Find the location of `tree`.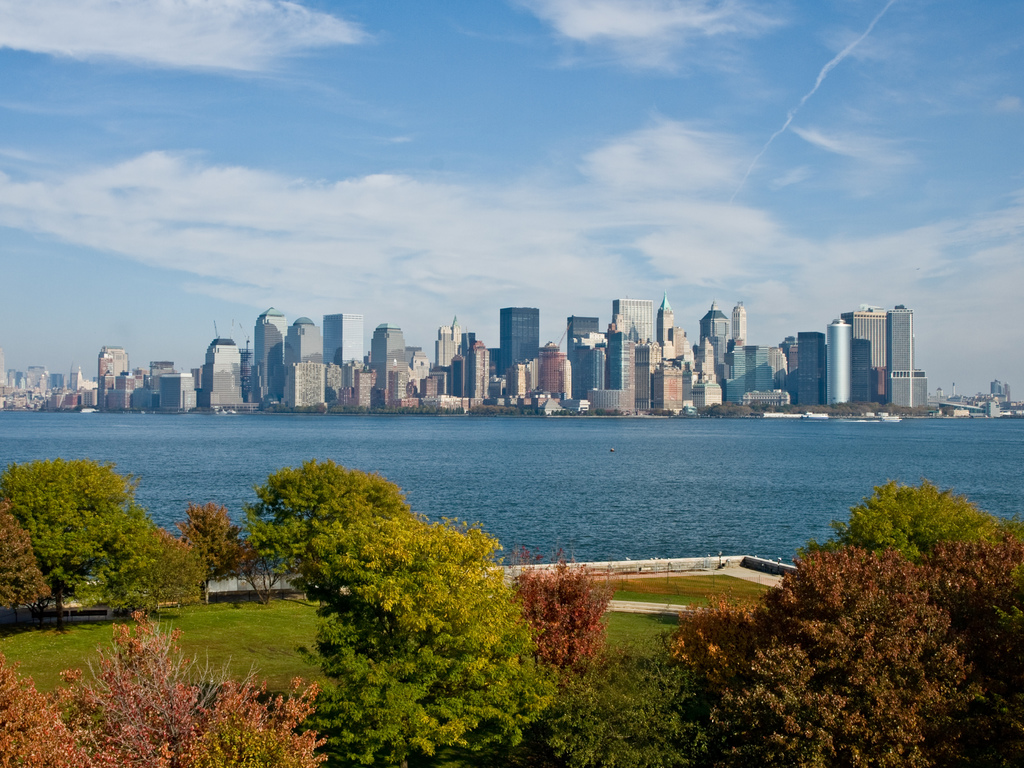
Location: 246,458,413,587.
